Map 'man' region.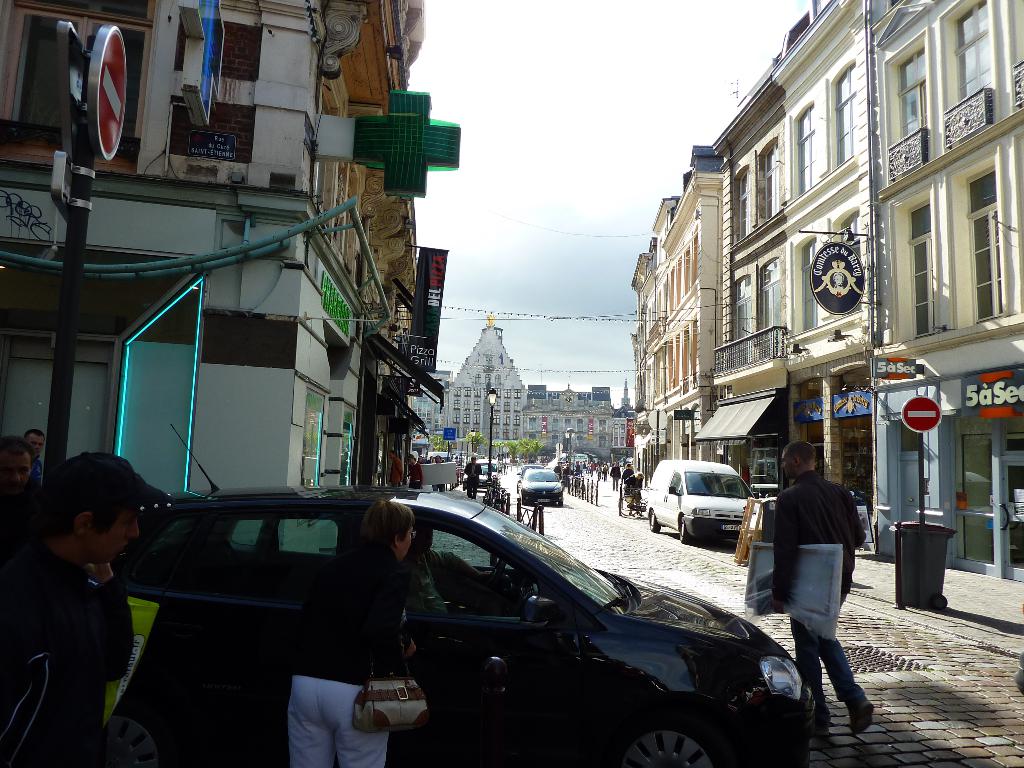
Mapped to bbox(0, 437, 42, 519).
